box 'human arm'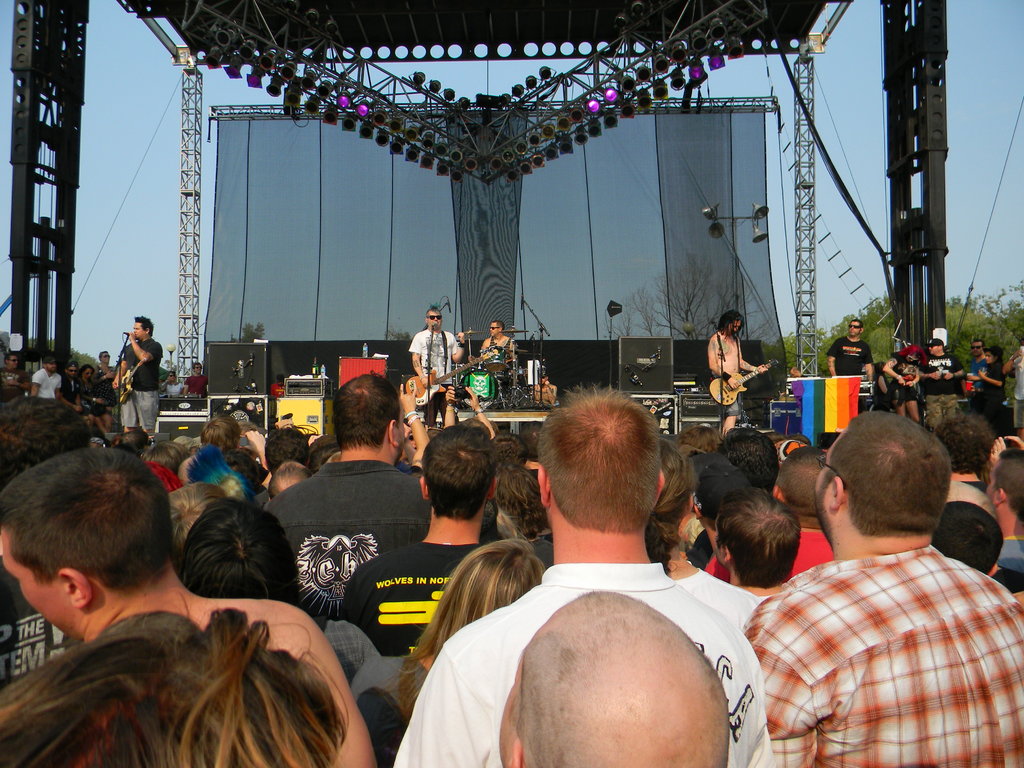
bbox=(399, 381, 438, 471)
